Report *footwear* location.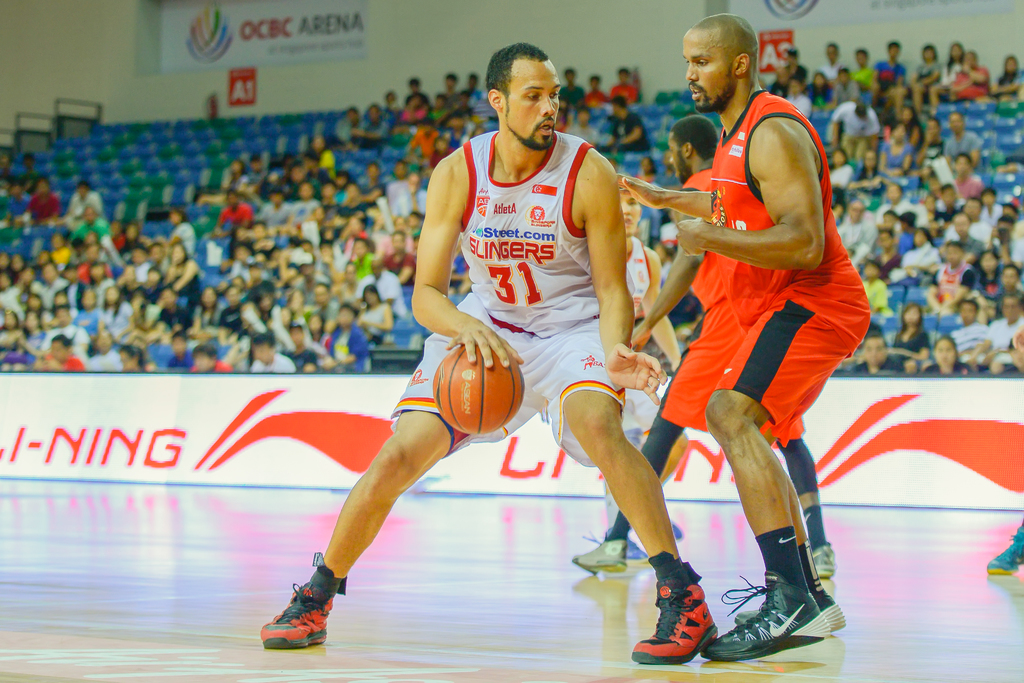
Report: (814, 541, 837, 577).
